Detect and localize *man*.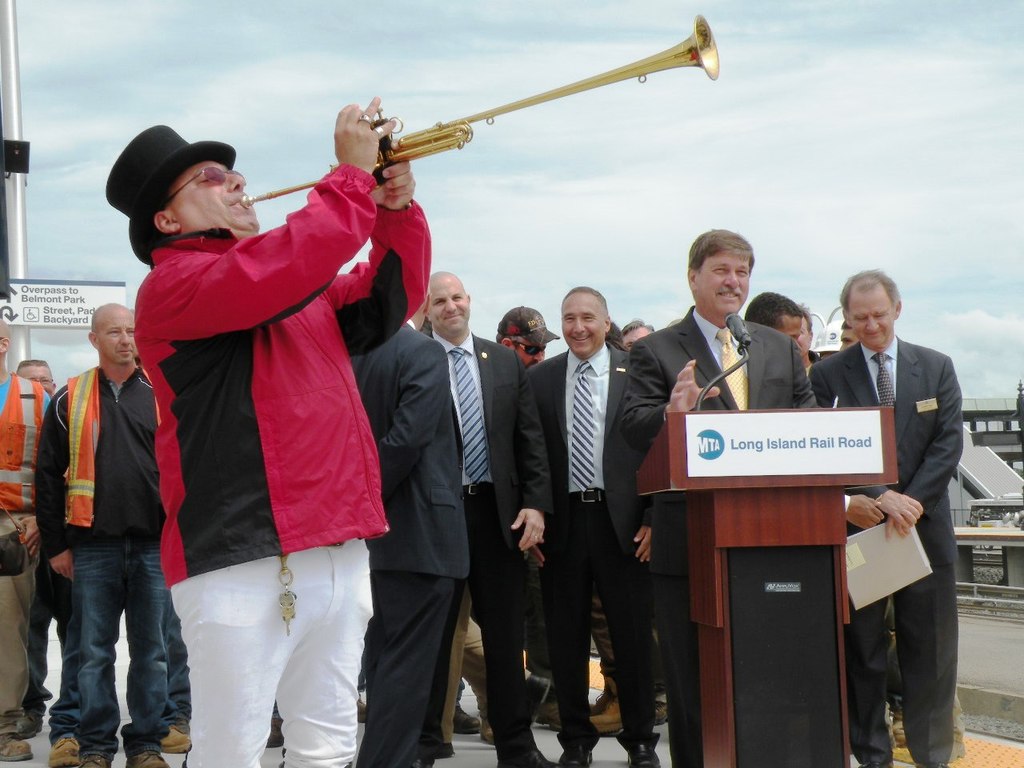
Localized at bbox=[794, 314, 821, 385].
